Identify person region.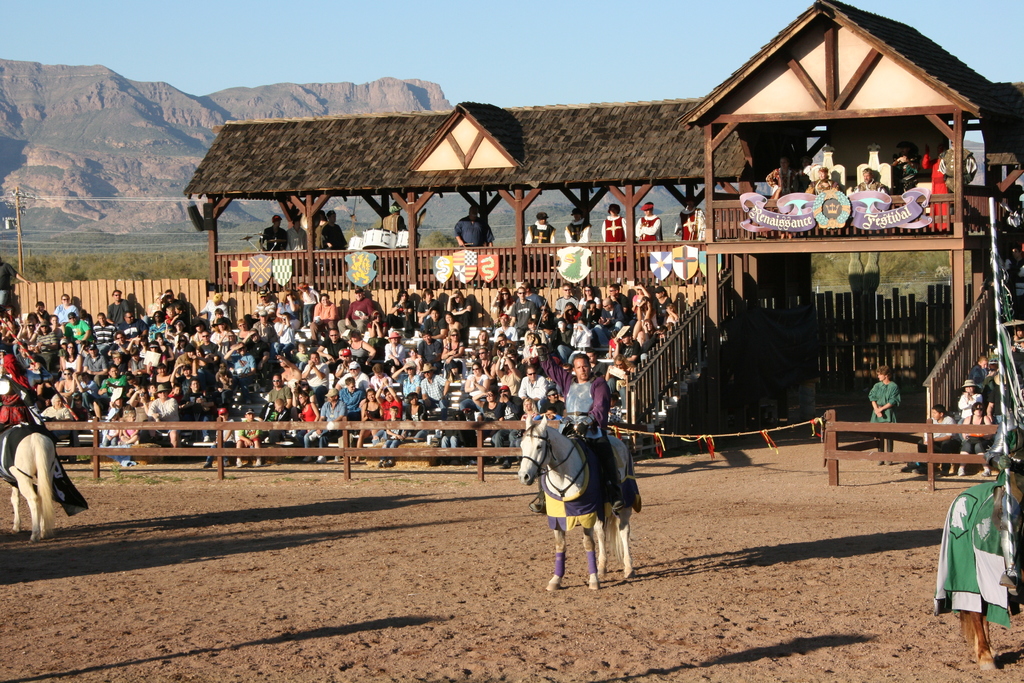
Region: crop(255, 213, 291, 251).
